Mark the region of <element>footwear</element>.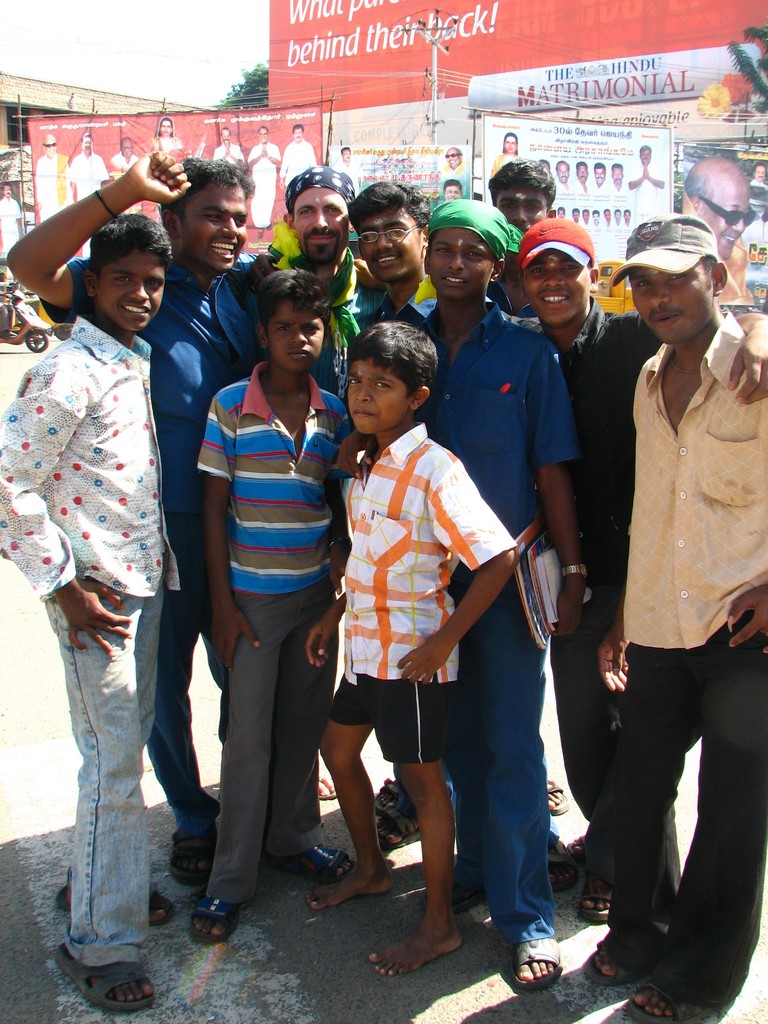
Region: {"x1": 569, "y1": 836, "x2": 591, "y2": 866}.
